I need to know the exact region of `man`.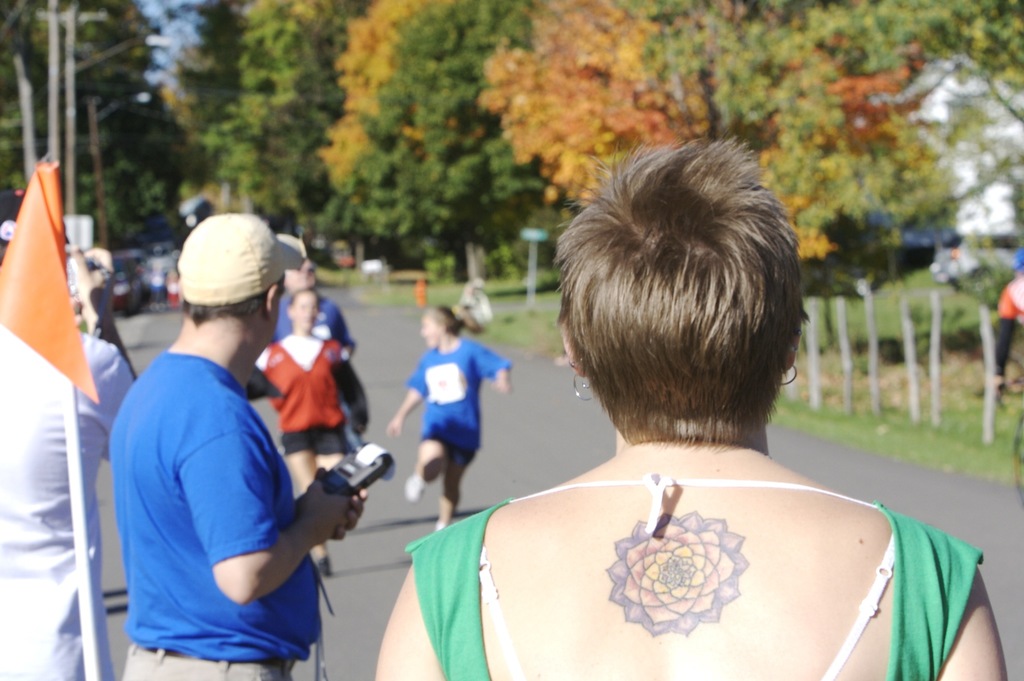
Region: box(108, 209, 335, 680).
